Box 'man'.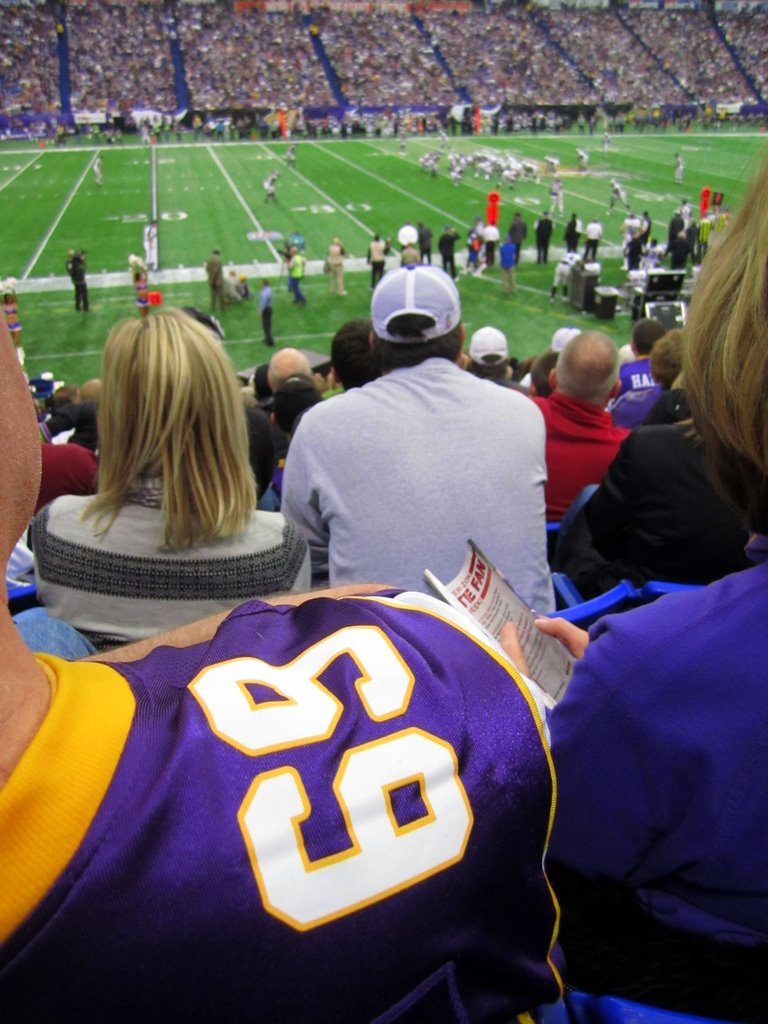
[left=619, top=315, right=669, bottom=393].
